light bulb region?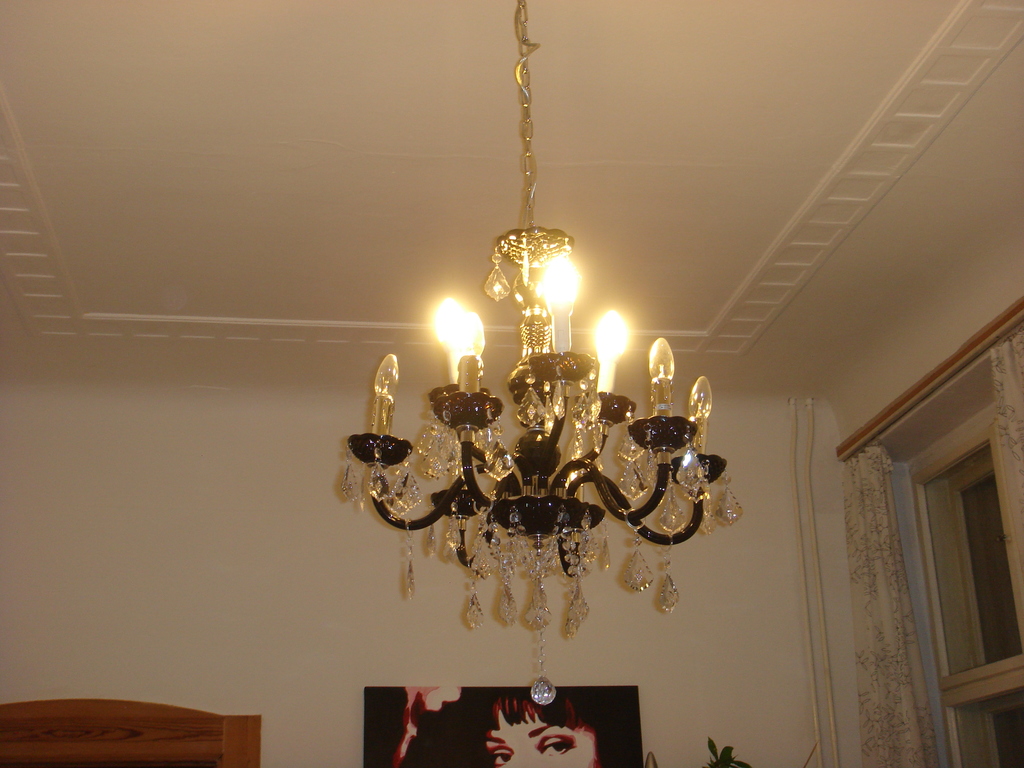
bbox=(648, 337, 675, 377)
